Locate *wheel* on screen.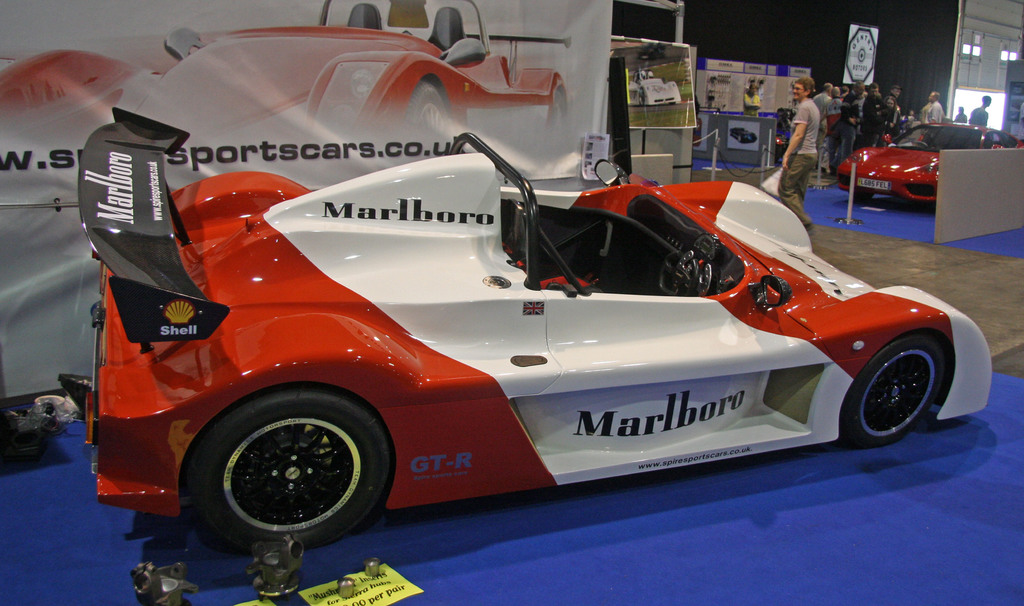
On screen at {"left": 184, "top": 397, "right": 392, "bottom": 543}.
